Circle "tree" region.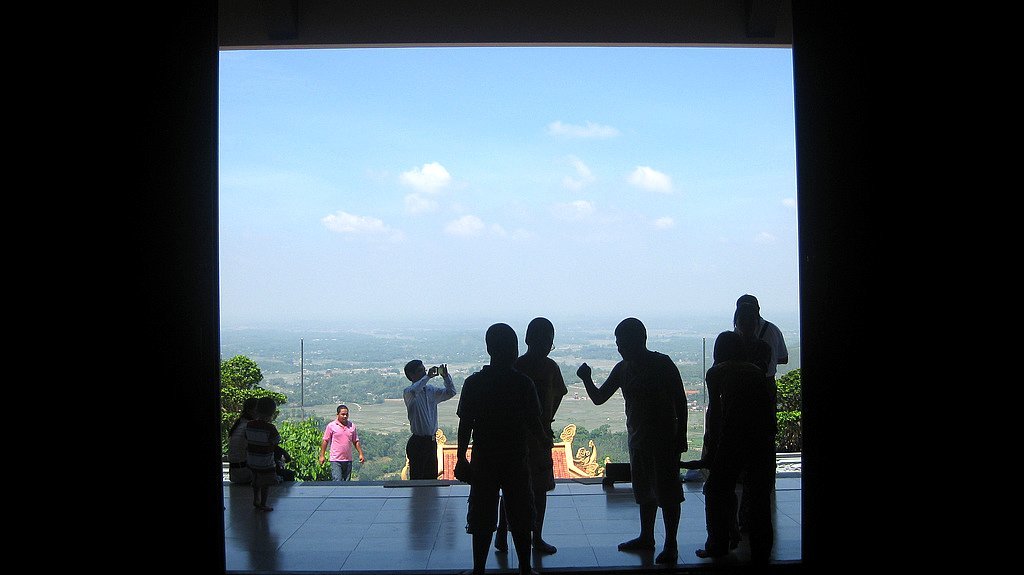
Region: [left=769, top=360, right=805, bottom=449].
